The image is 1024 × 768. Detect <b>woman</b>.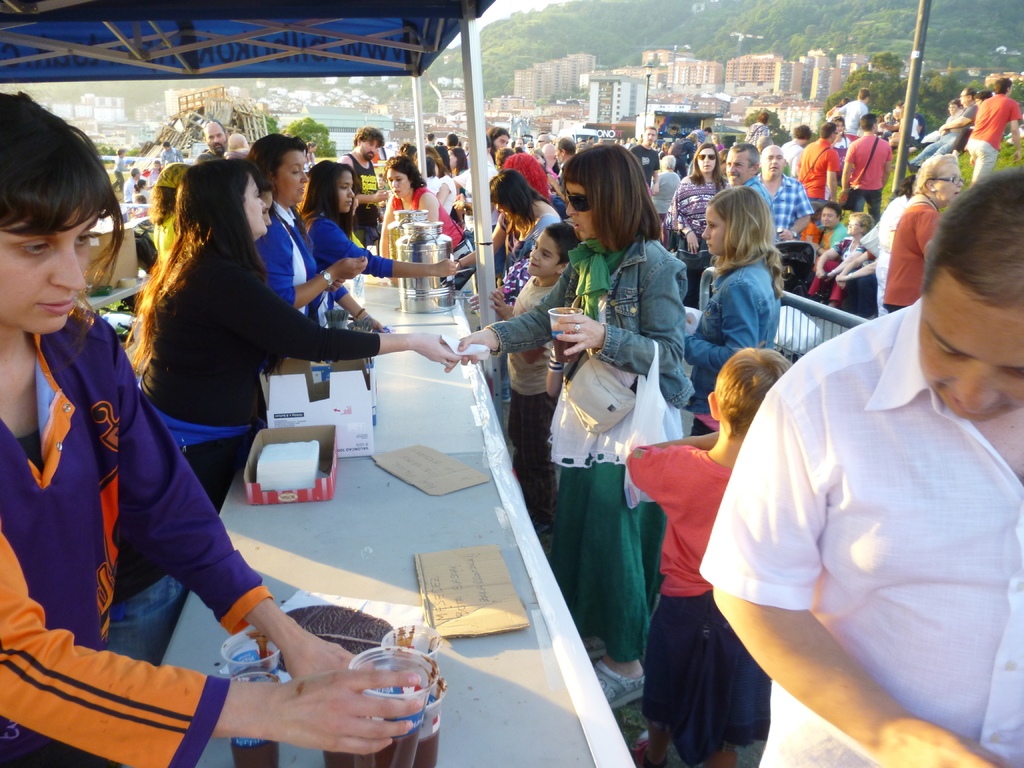
Detection: bbox(245, 132, 391, 330).
